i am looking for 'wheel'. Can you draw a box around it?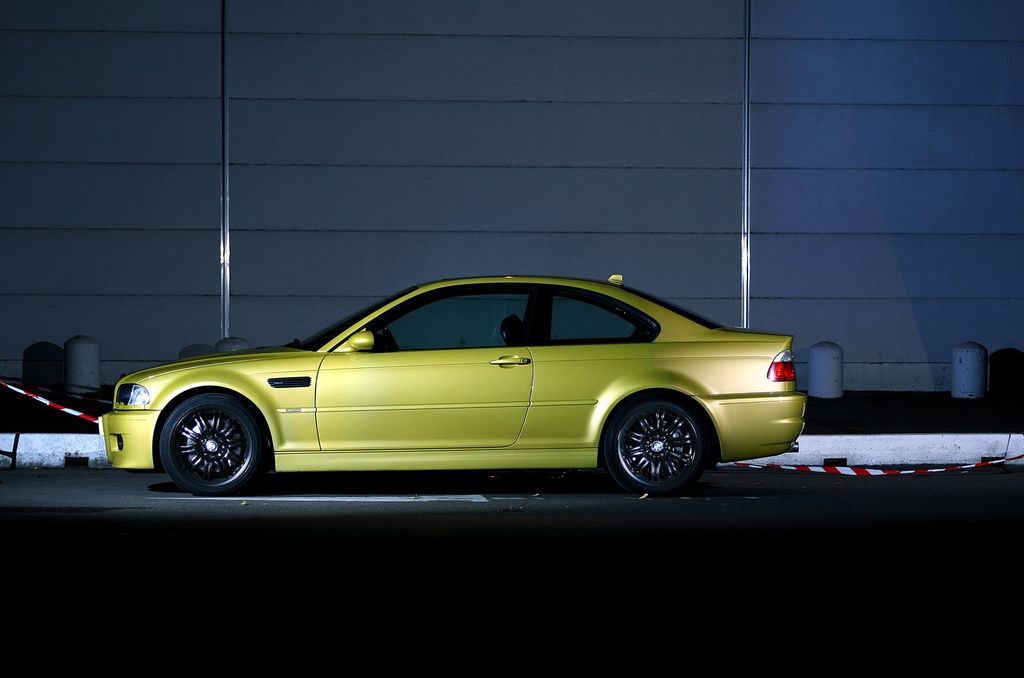
Sure, the bounding box is locate(383, 326, 404, 352).
